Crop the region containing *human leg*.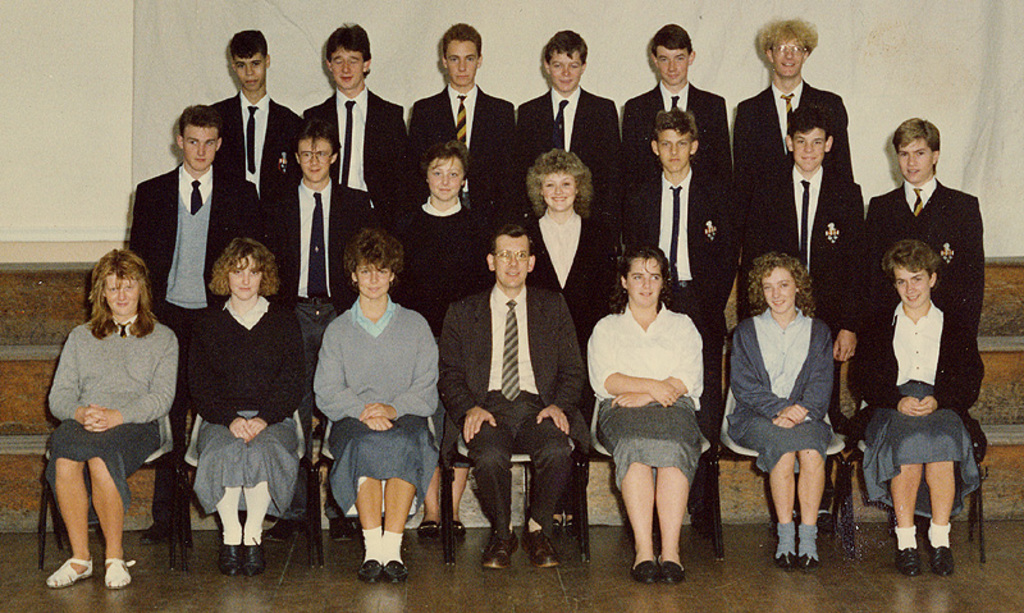
Crop region: <region>246, 421, 280, 577</region>.
